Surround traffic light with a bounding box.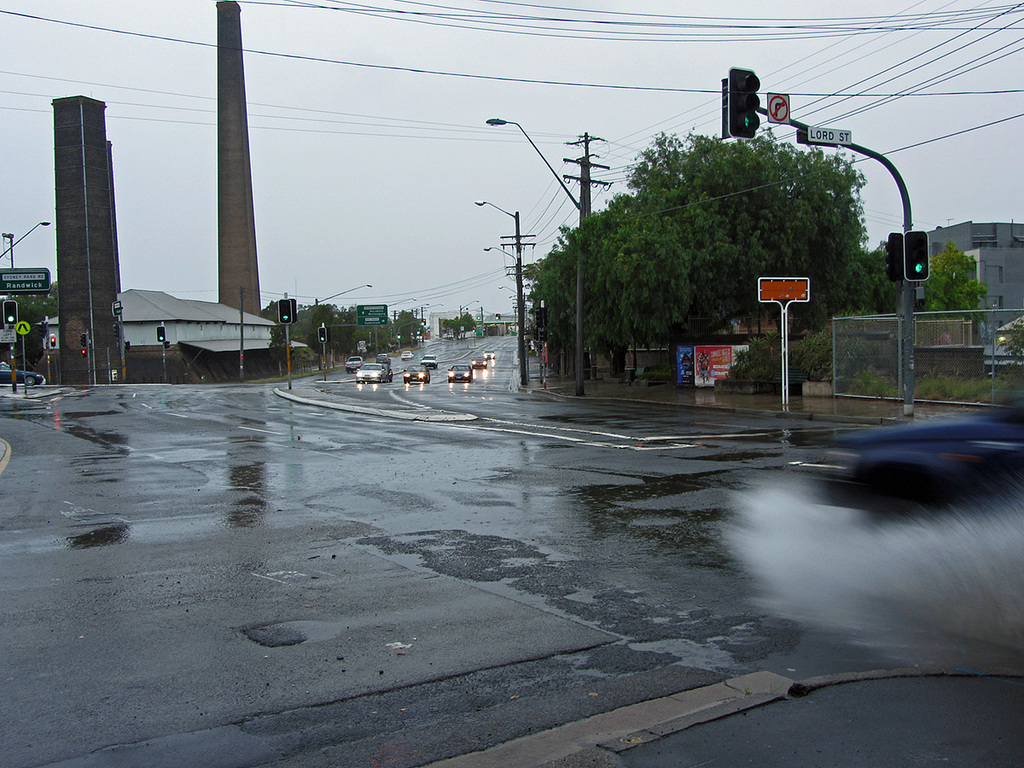
pyautogui.locateOnScreen(41, 321, 46, 340).
